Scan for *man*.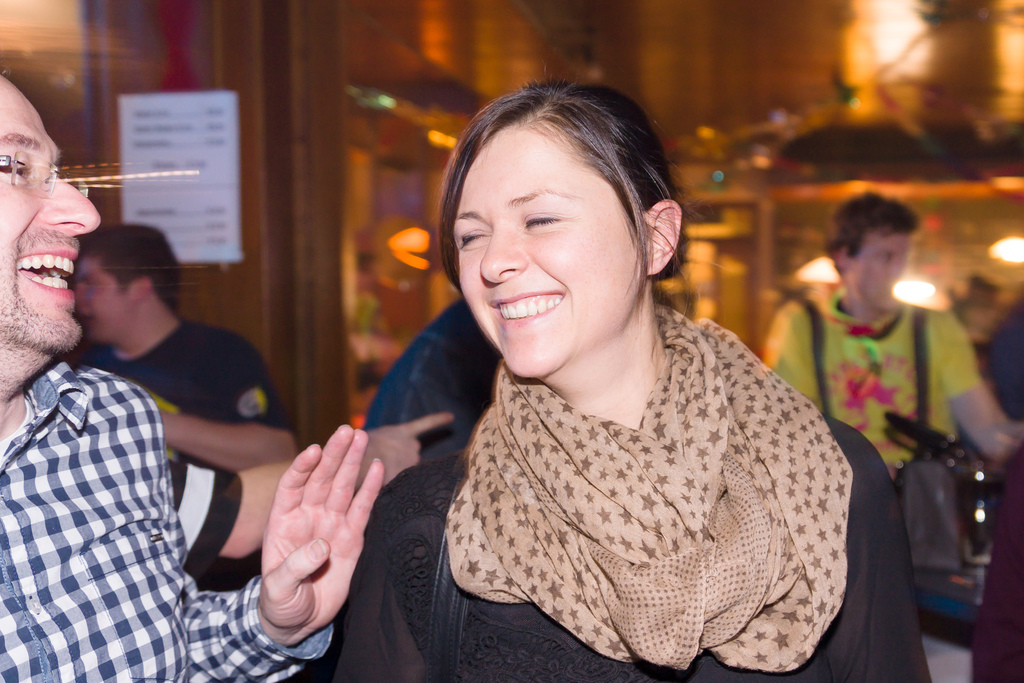
Scan result: (left=64, top=222, right=300, bottom=443).
